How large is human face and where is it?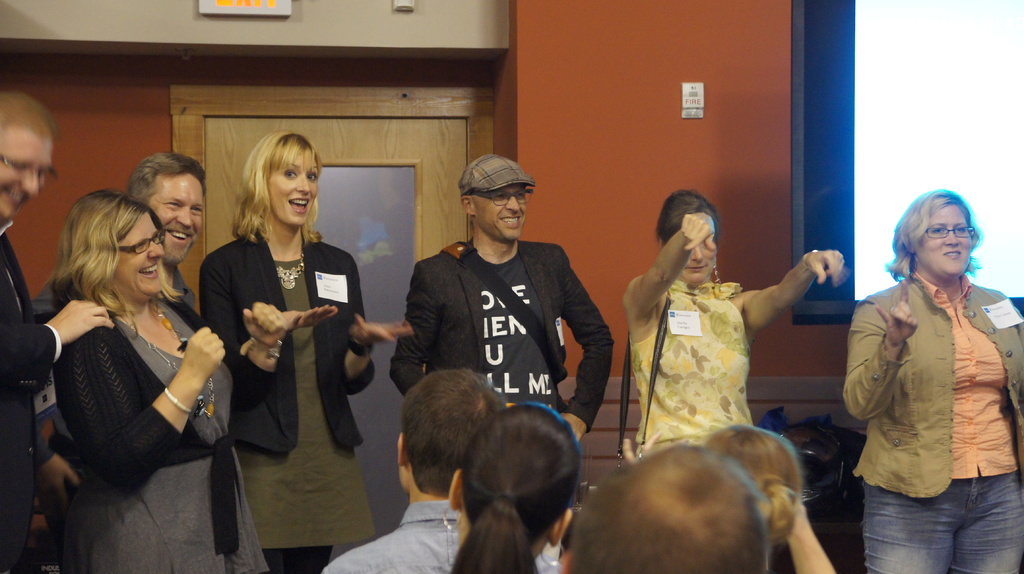
Bounding box: [x1=472, y1=187, x2=527, y2=237].
